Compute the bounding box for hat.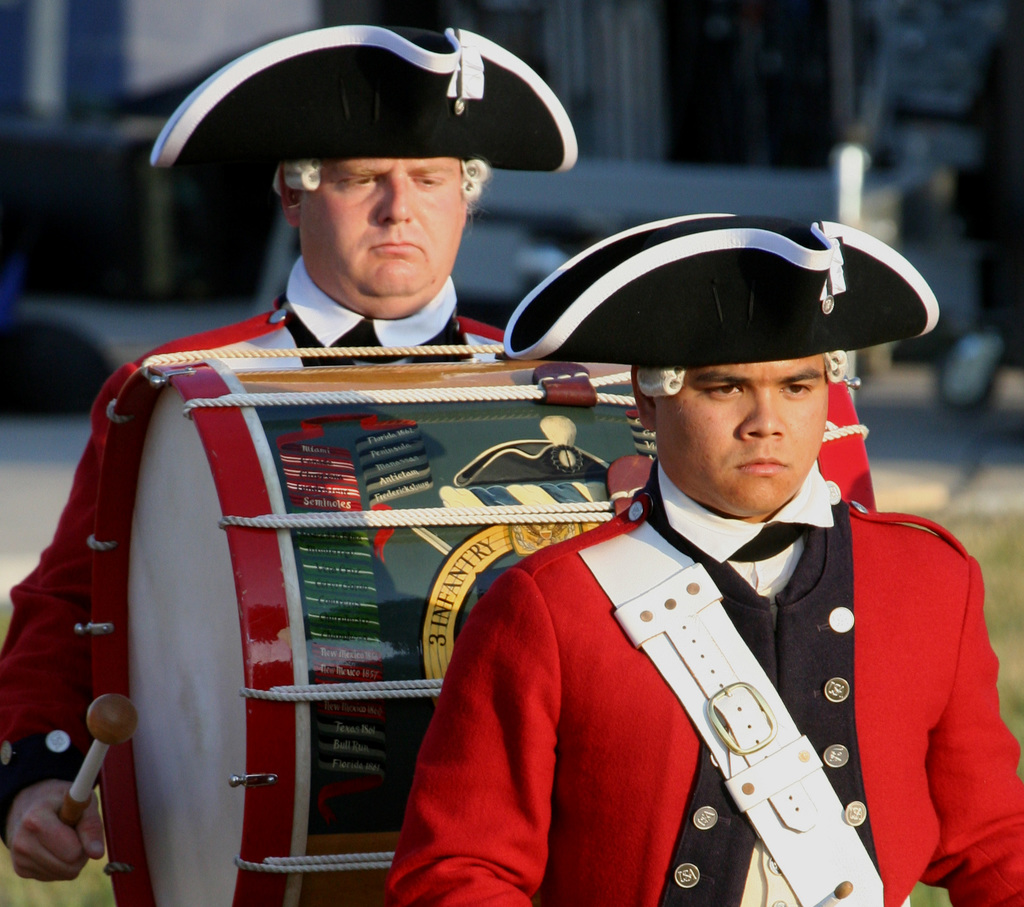
(left=153, top=24, right=573, bottom=171).
